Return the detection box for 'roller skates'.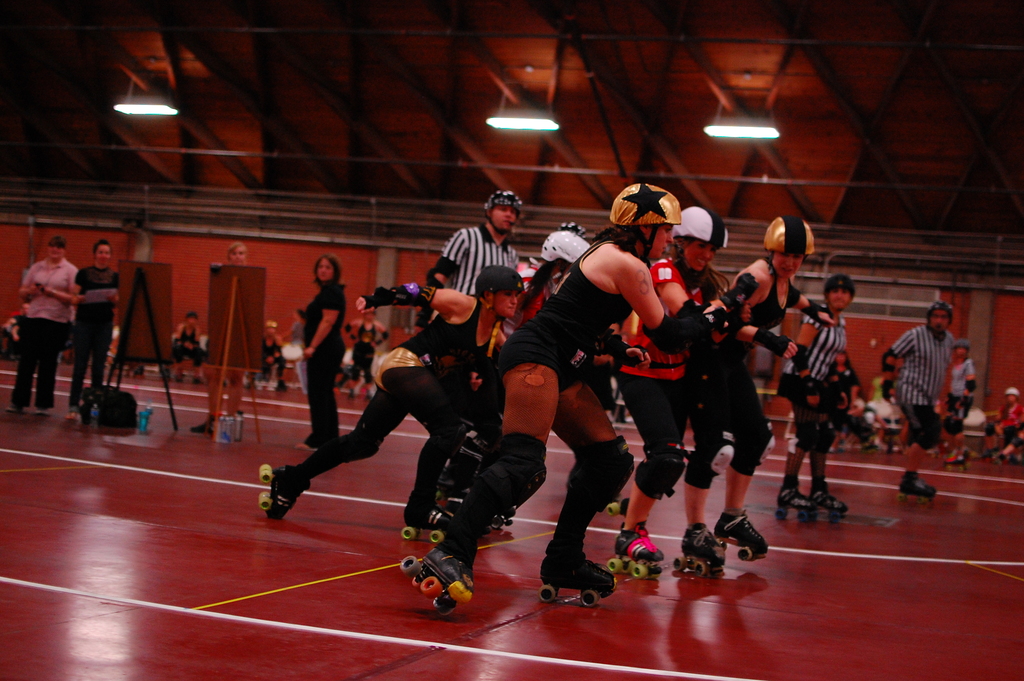
crop(486, 500, 518, 531).
